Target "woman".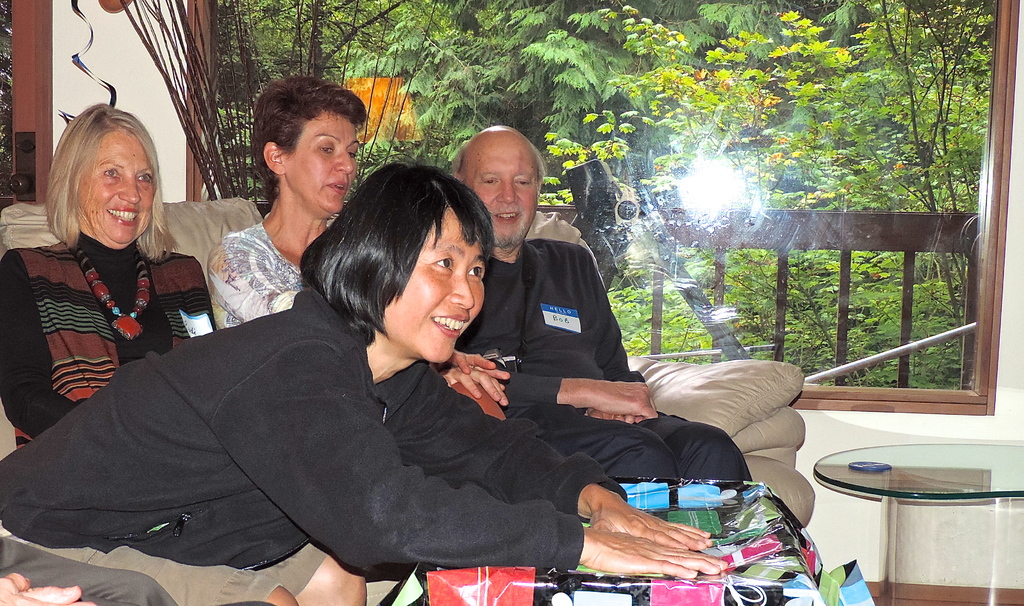
Target region: 201 77 520 420.
